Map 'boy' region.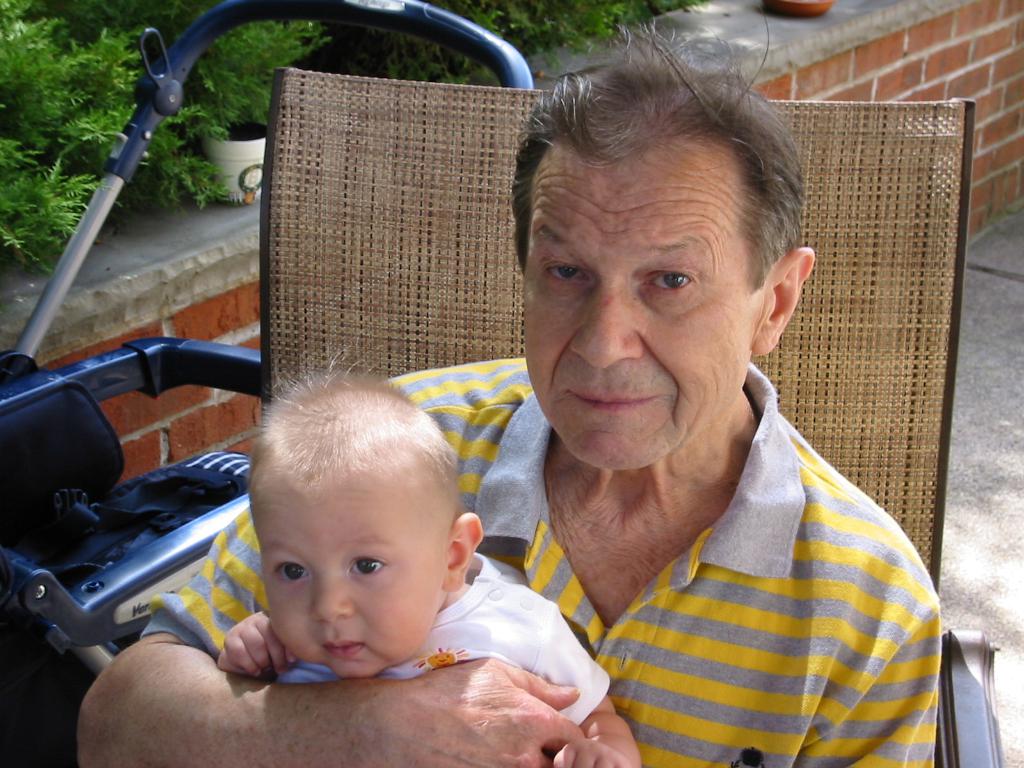
Mapped to select_region(159, 379, 587, 742).
